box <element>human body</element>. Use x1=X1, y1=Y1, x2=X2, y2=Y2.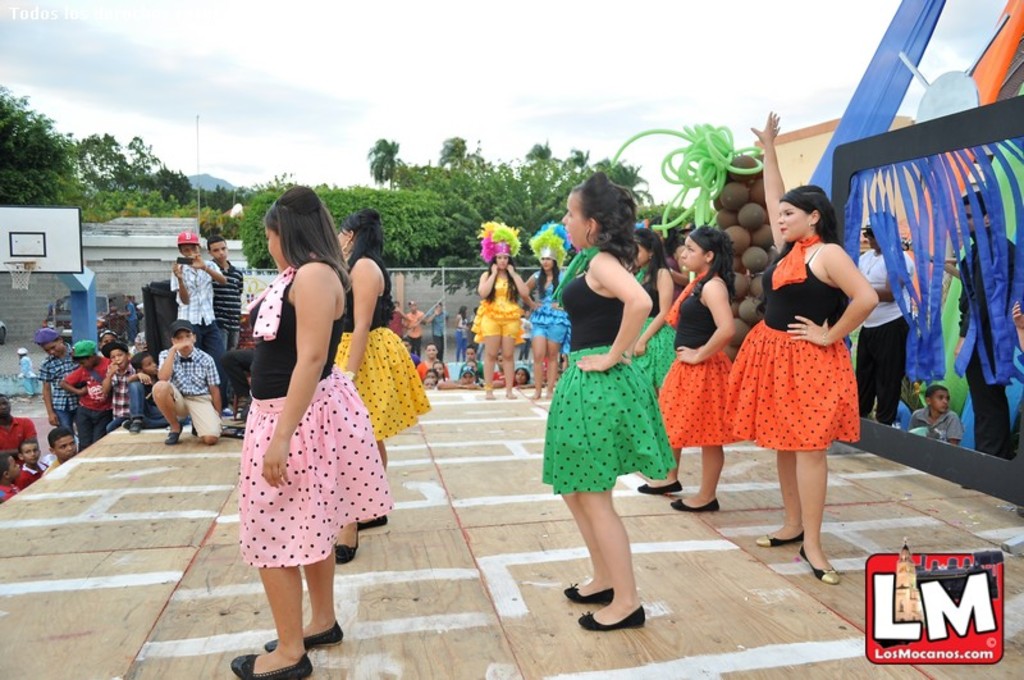
x1=943, y1=229, x2=1020, y2=460.
